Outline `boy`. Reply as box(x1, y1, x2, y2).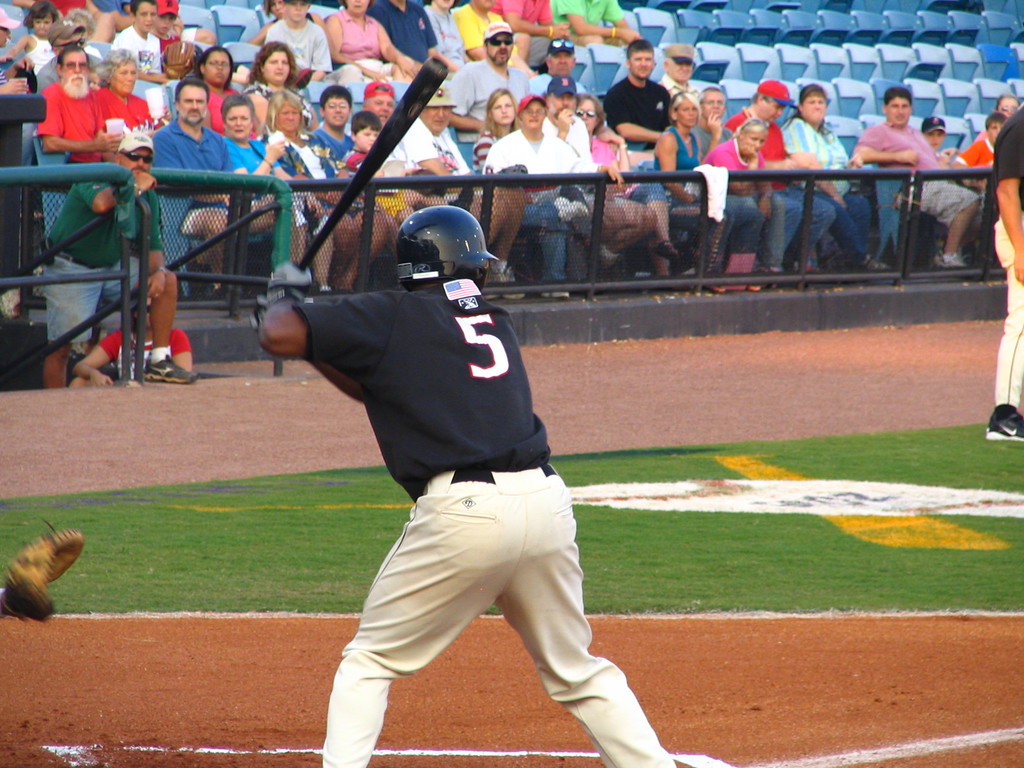
box(114, 0, 170, 95).
